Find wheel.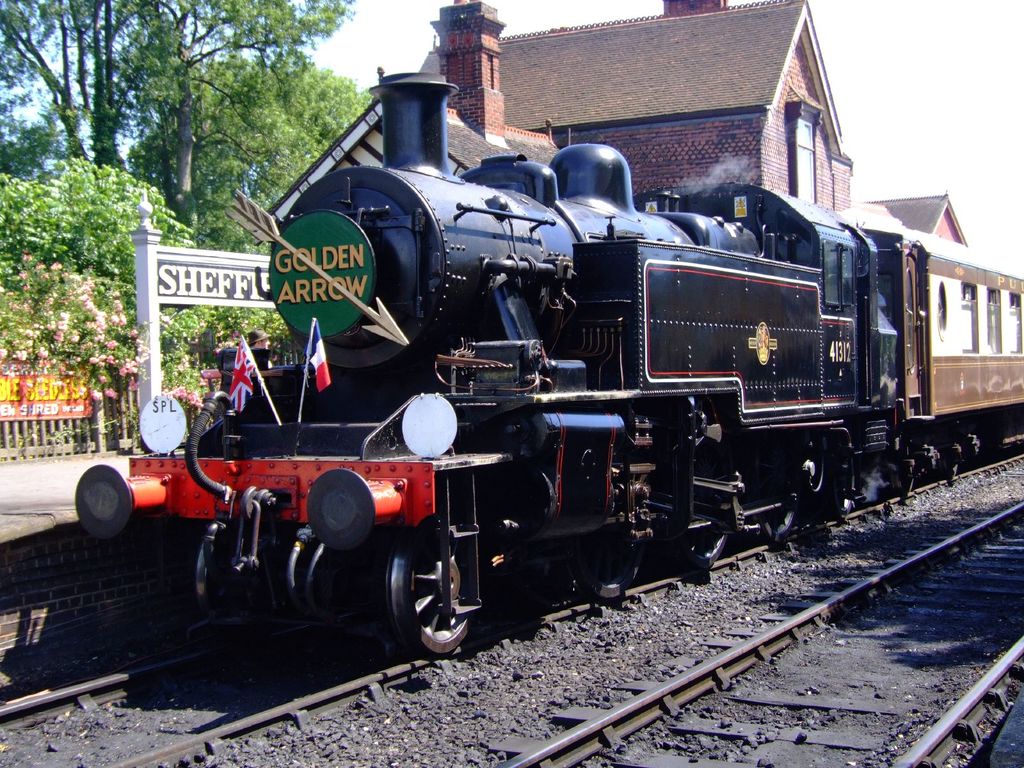
575,531,646,600.
